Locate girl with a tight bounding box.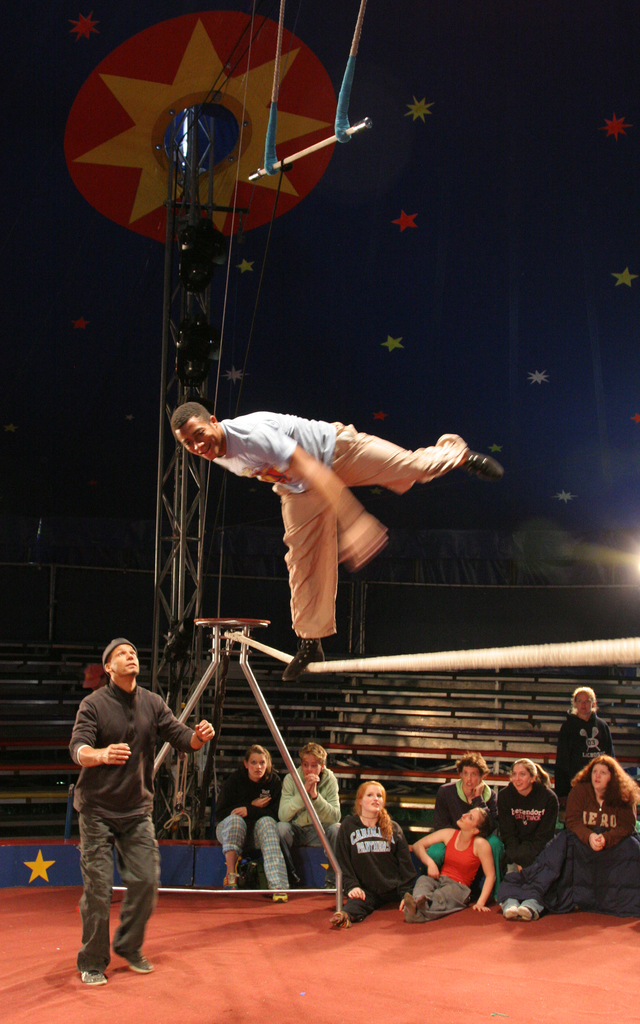
BBox(212, 748, 298, 899).
